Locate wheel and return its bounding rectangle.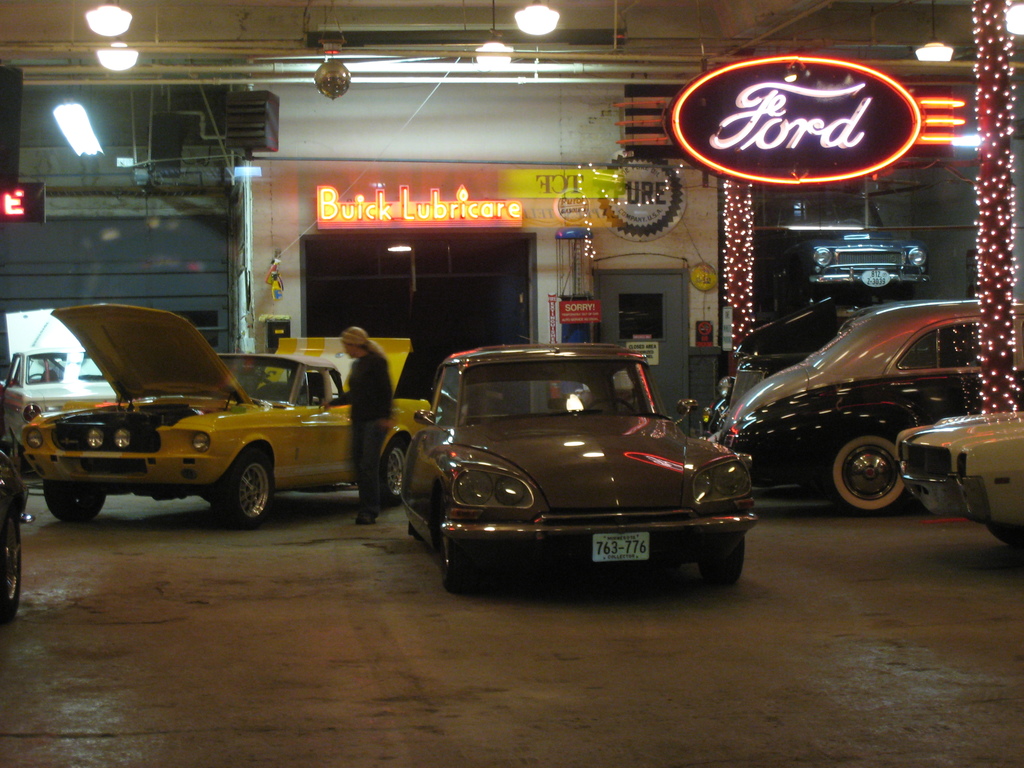
[x1=827, y1=430, x2=922, y2=508].
